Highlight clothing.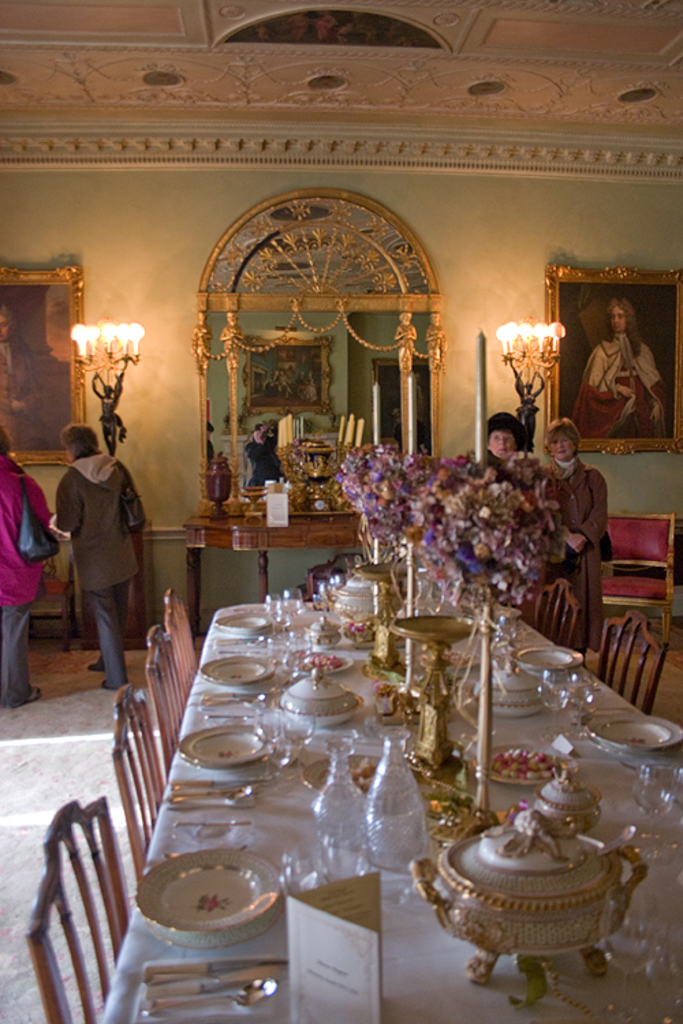
Highlighted region: {"x1": 467, "y1": 440, "x2": 519, "y2": 513}.
